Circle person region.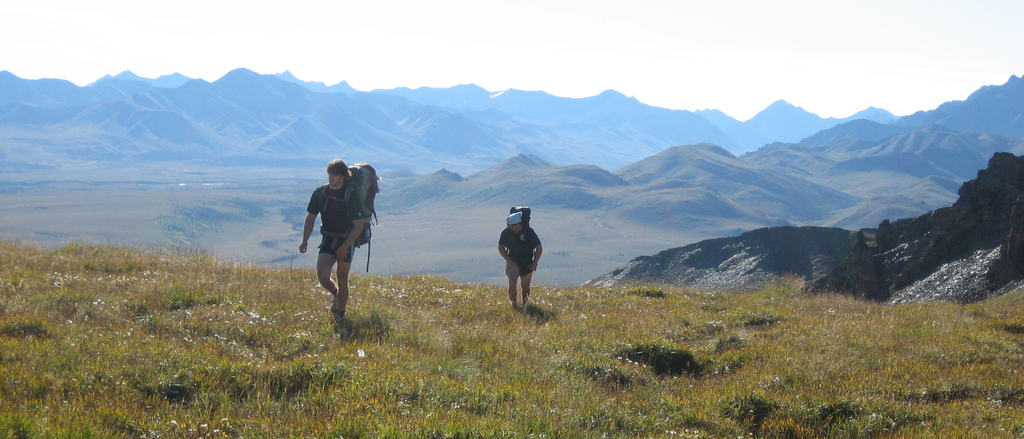
Region: detection(498, 210, 545, 308).
